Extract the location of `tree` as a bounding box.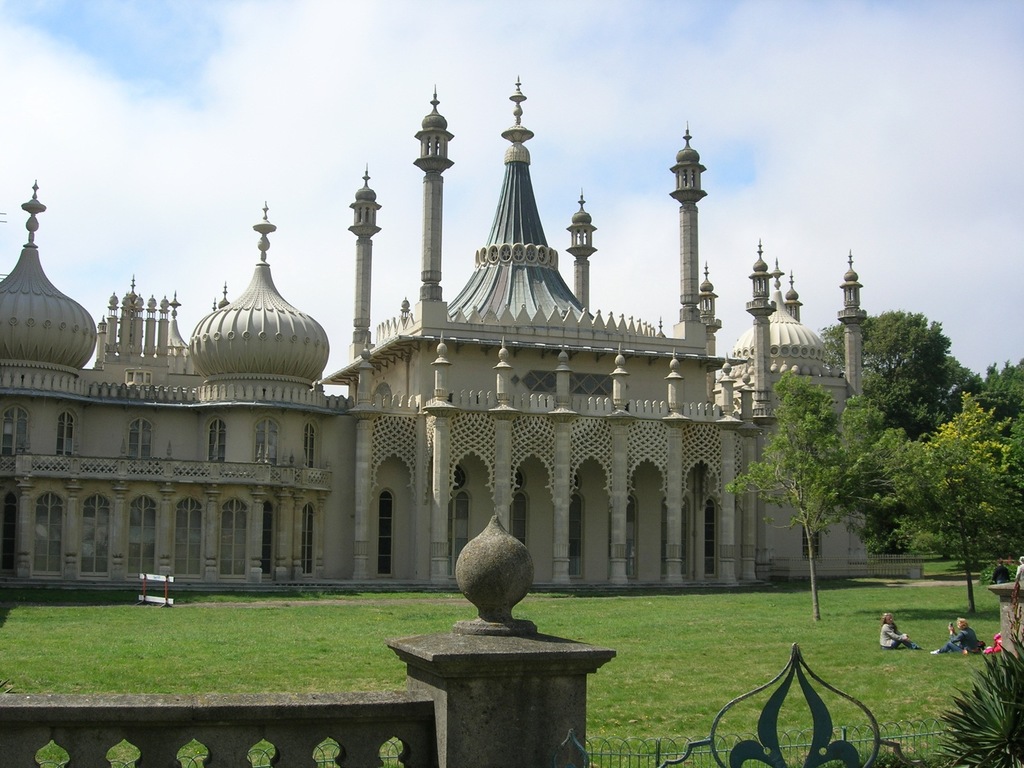
(814, 305, 941, 436).
